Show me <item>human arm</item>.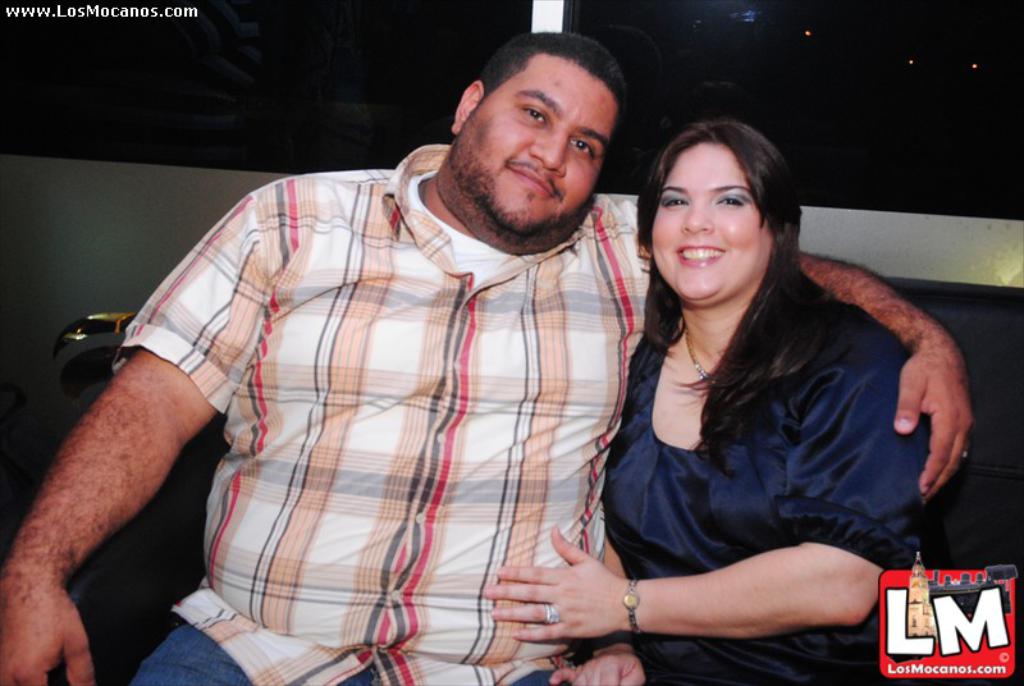
<item>human arm</item> is here: 795 239 973 512.
